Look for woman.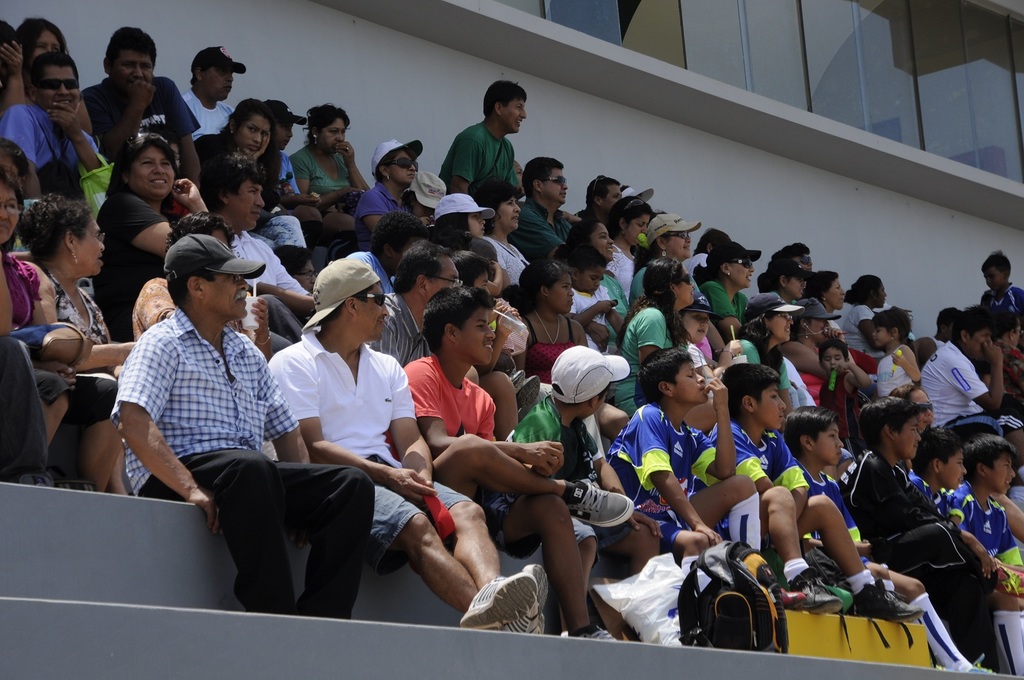
Found: locate(194, 97, 274, 180).
